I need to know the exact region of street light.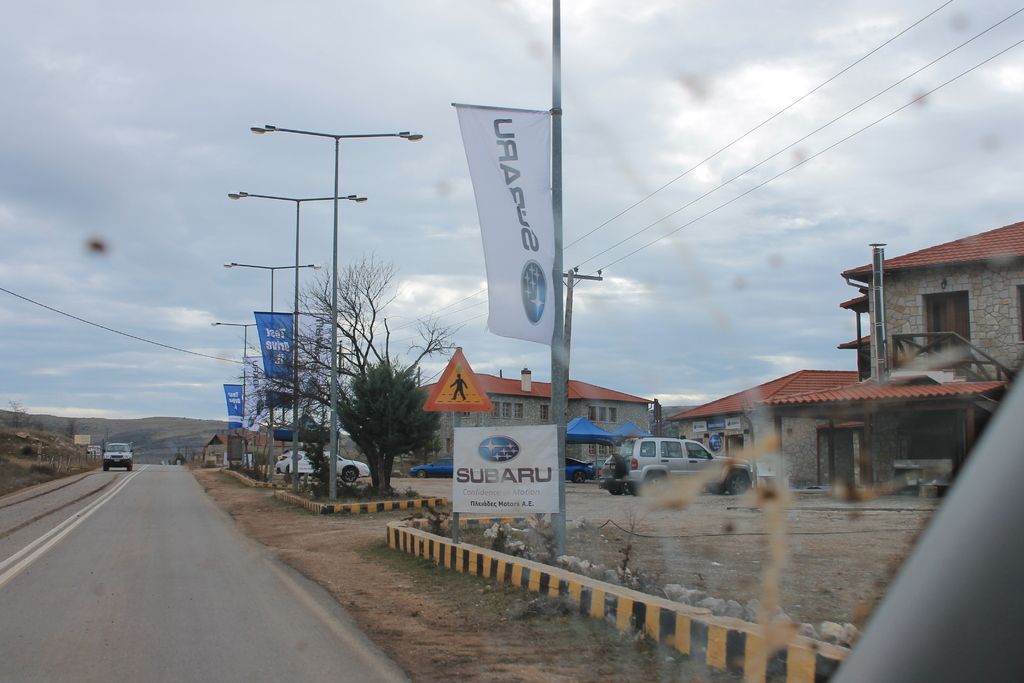
Region: l=223, t=189, r=372, b=492.
